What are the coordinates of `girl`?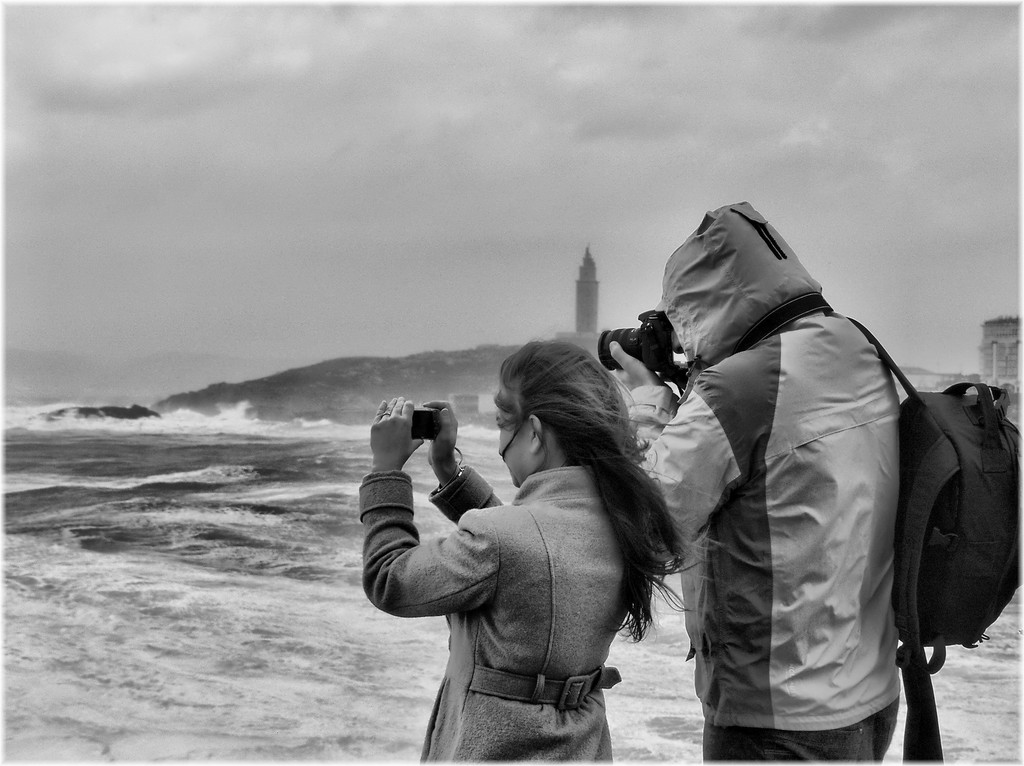
select_region(355, 329, 682, 765).
